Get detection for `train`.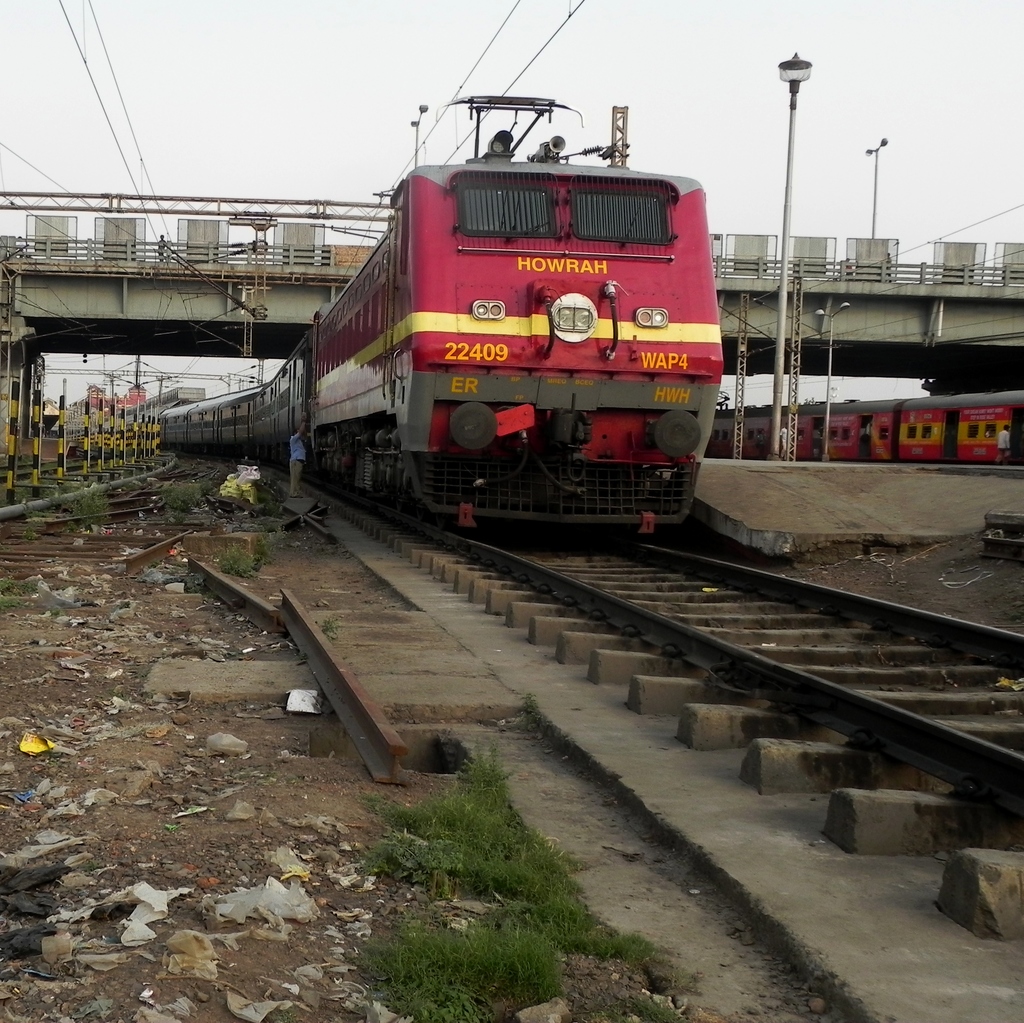
Detection: 160 90 724 553.
